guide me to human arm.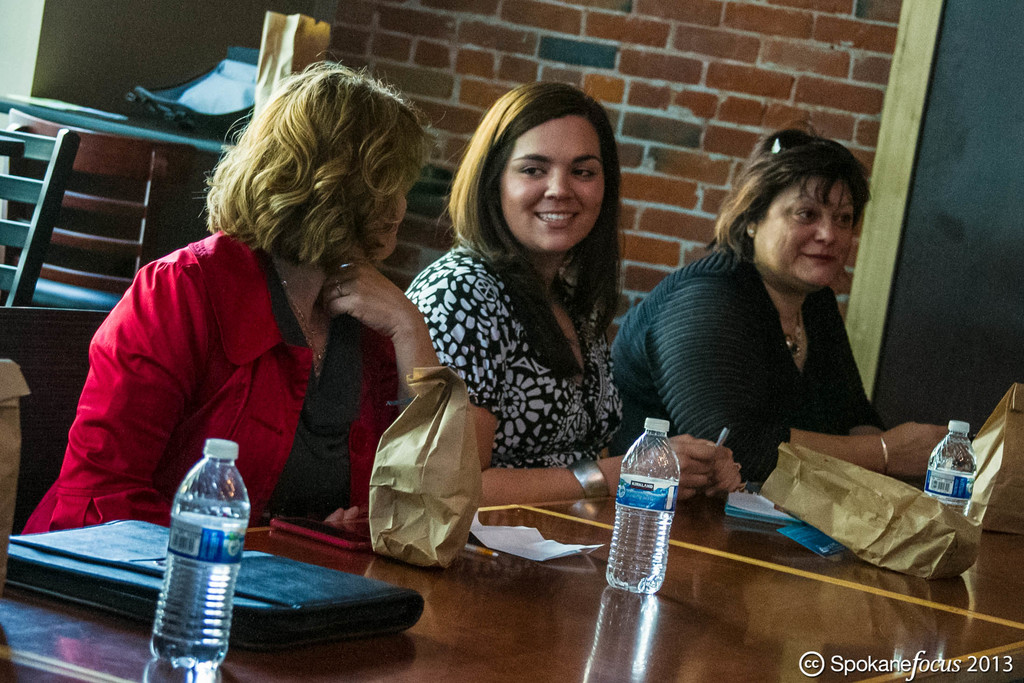
Guidance: 640,279,941,475.
